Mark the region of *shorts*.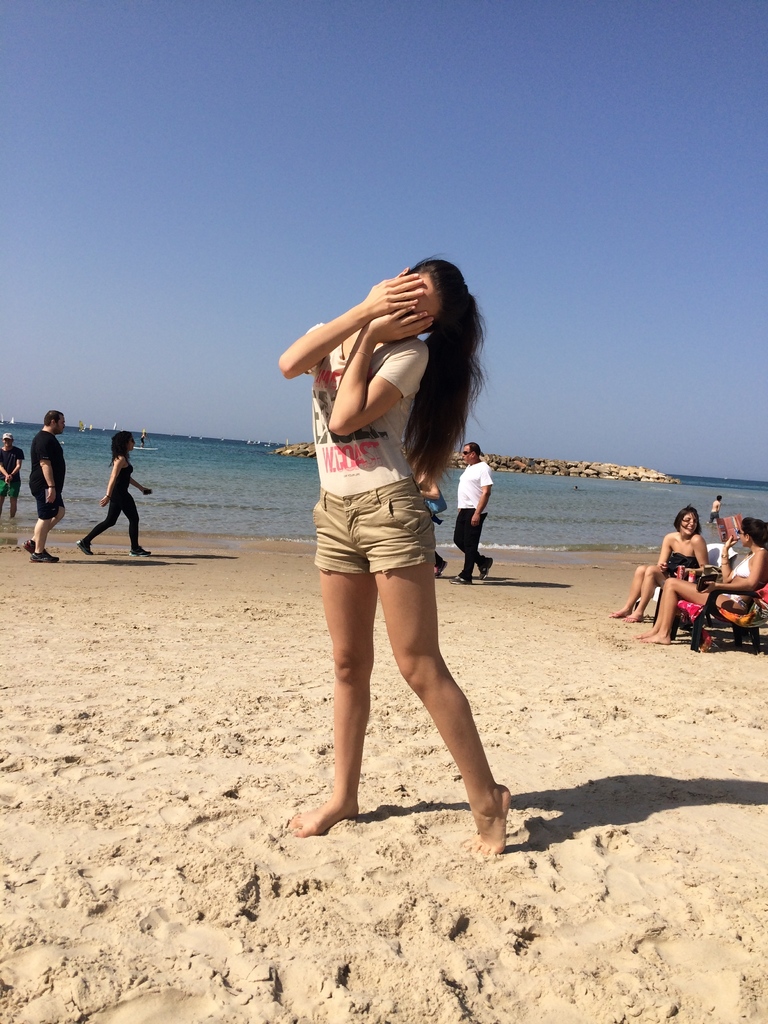
Region: 301:509:447:570.
